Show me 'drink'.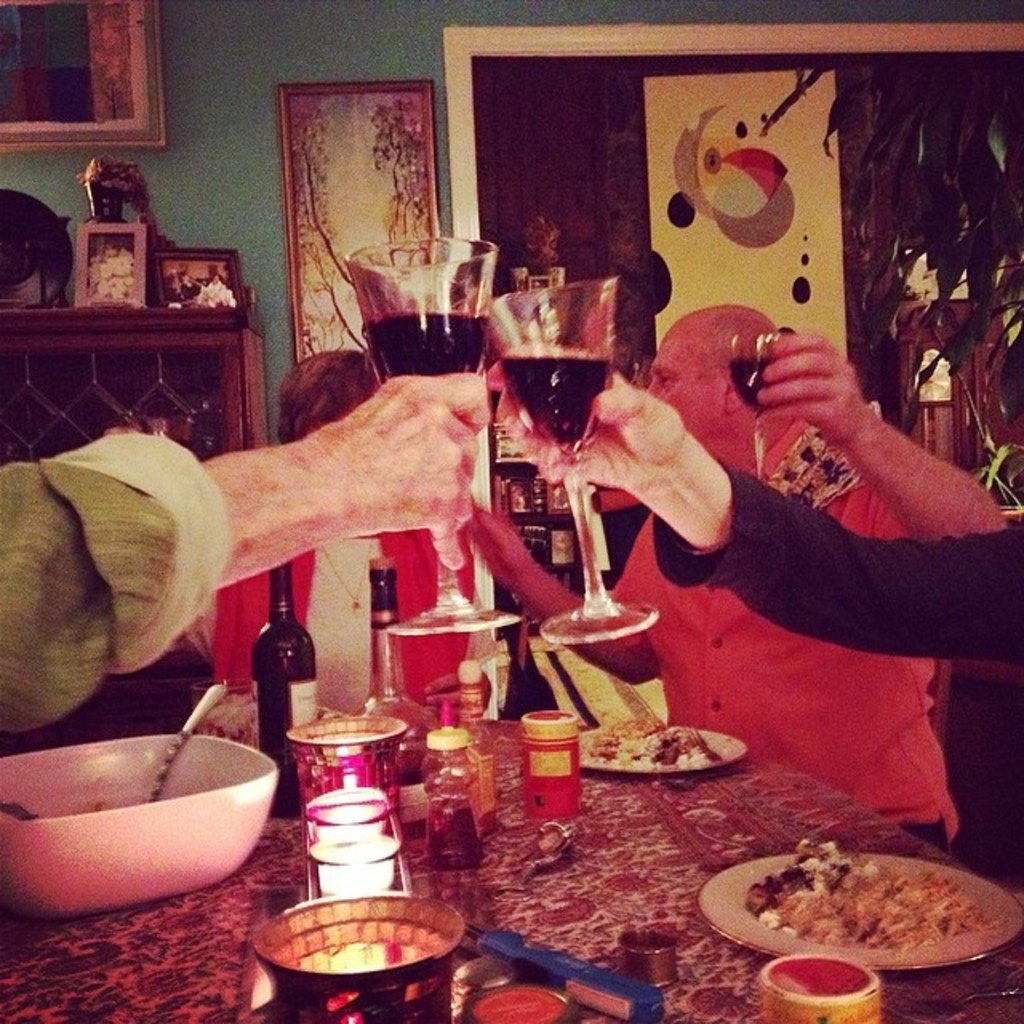
'drink' is here: <box>355,304,490,378</box>.
